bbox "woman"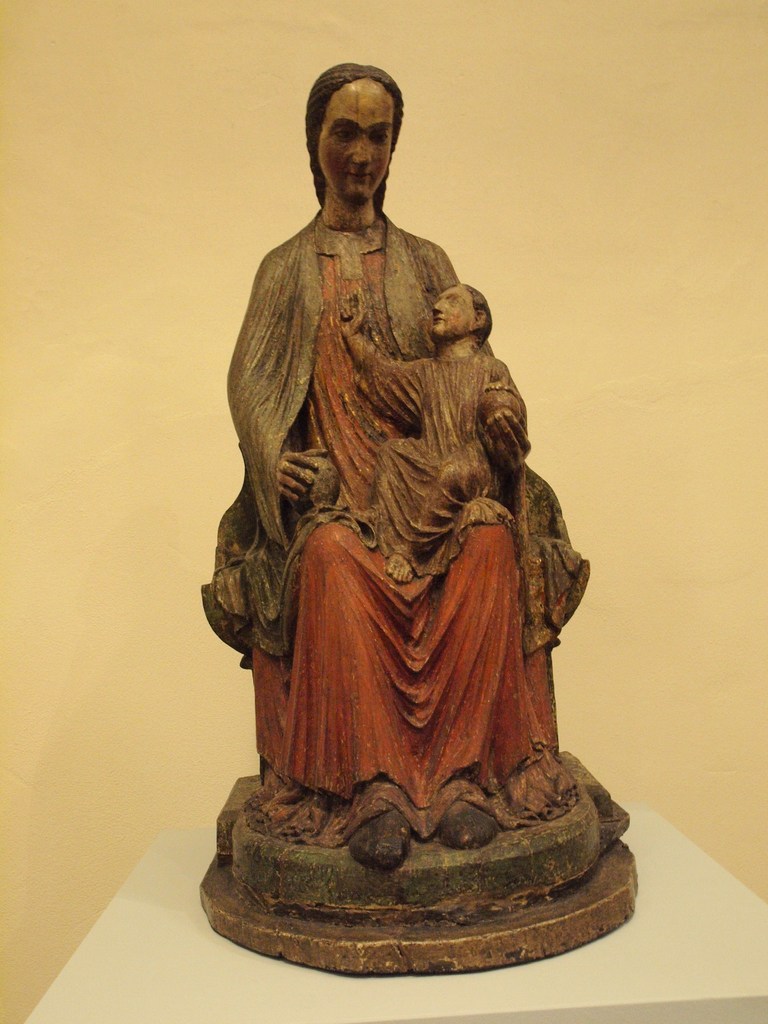
bbox(227, 54, 561, 867)
